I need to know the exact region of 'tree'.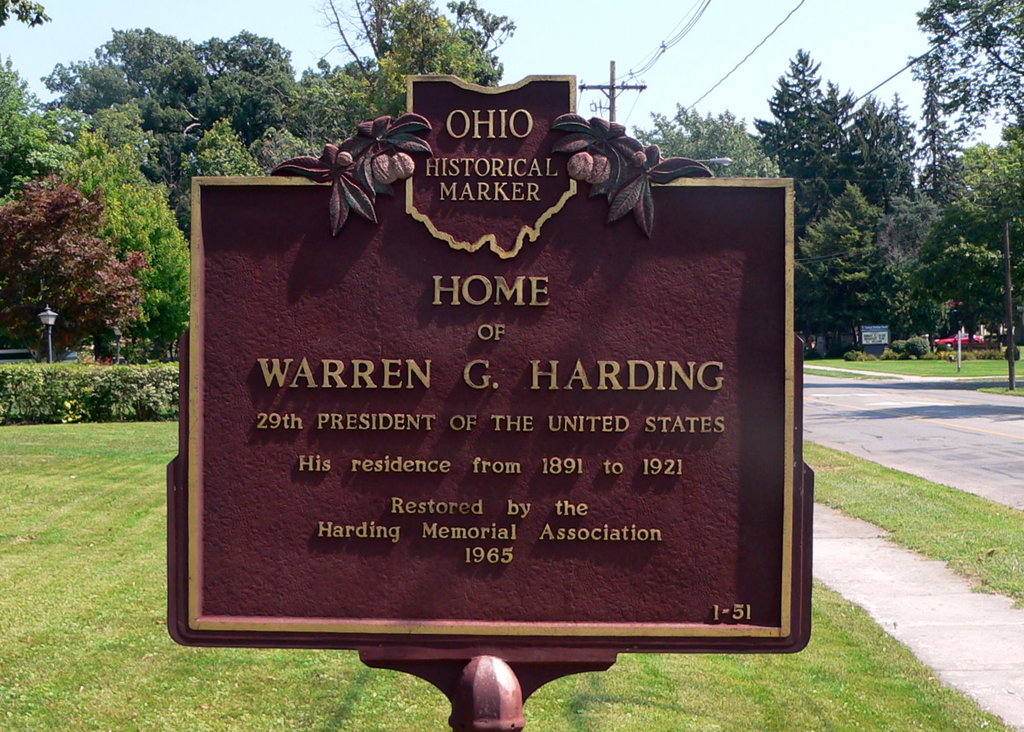
Region: region(7, 122, 162, 394).
